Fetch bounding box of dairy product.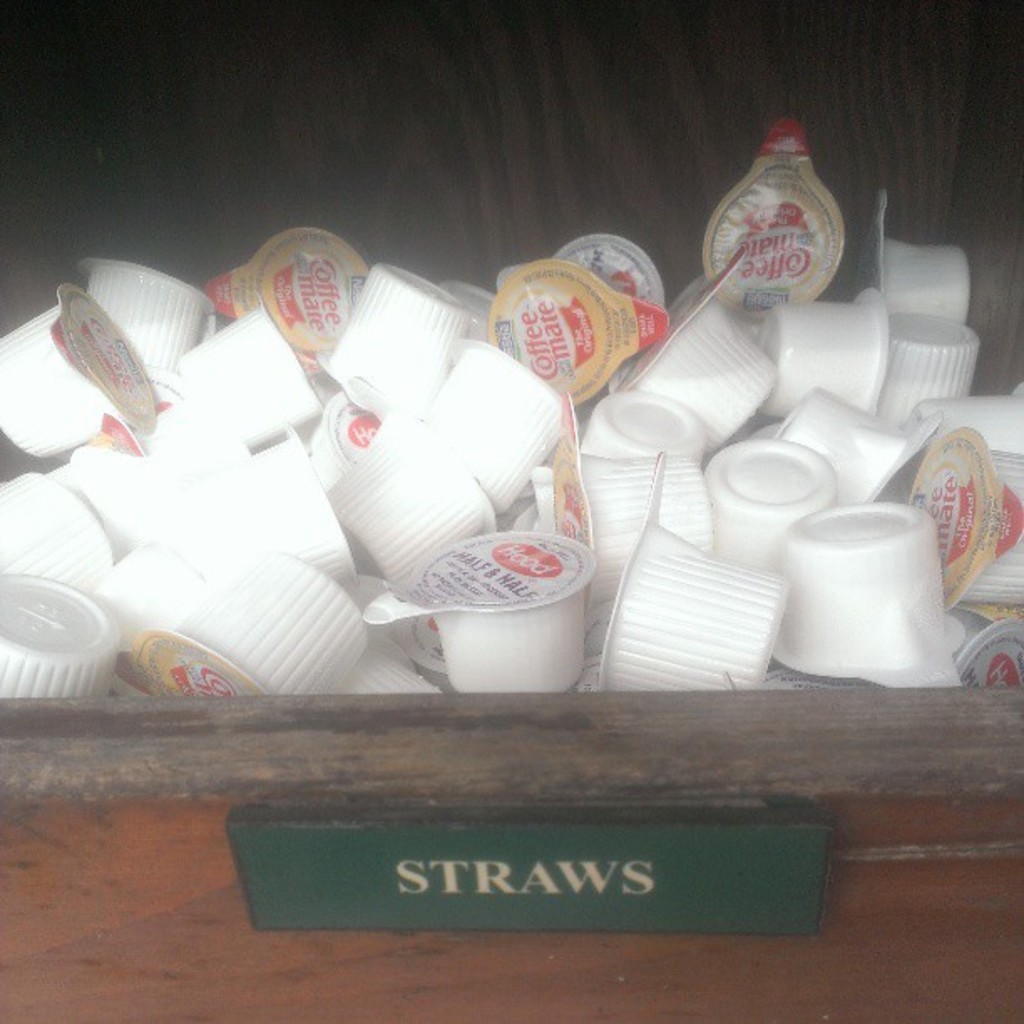
Bbox: 788:383:934:529.
